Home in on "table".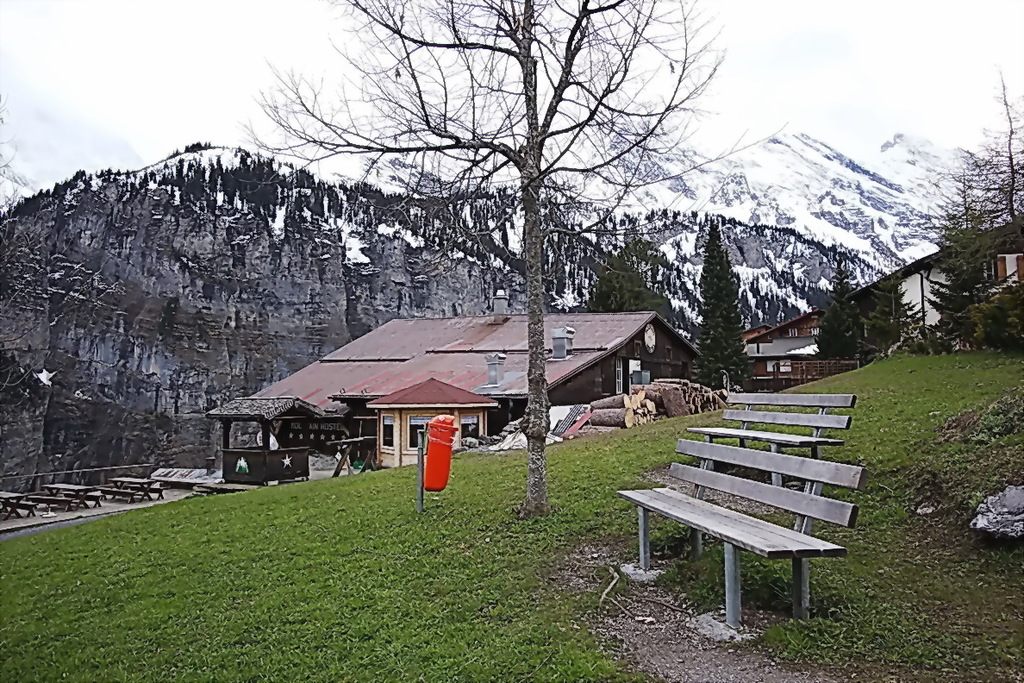
Homed in at Rect(1, 489, 38, 523).
